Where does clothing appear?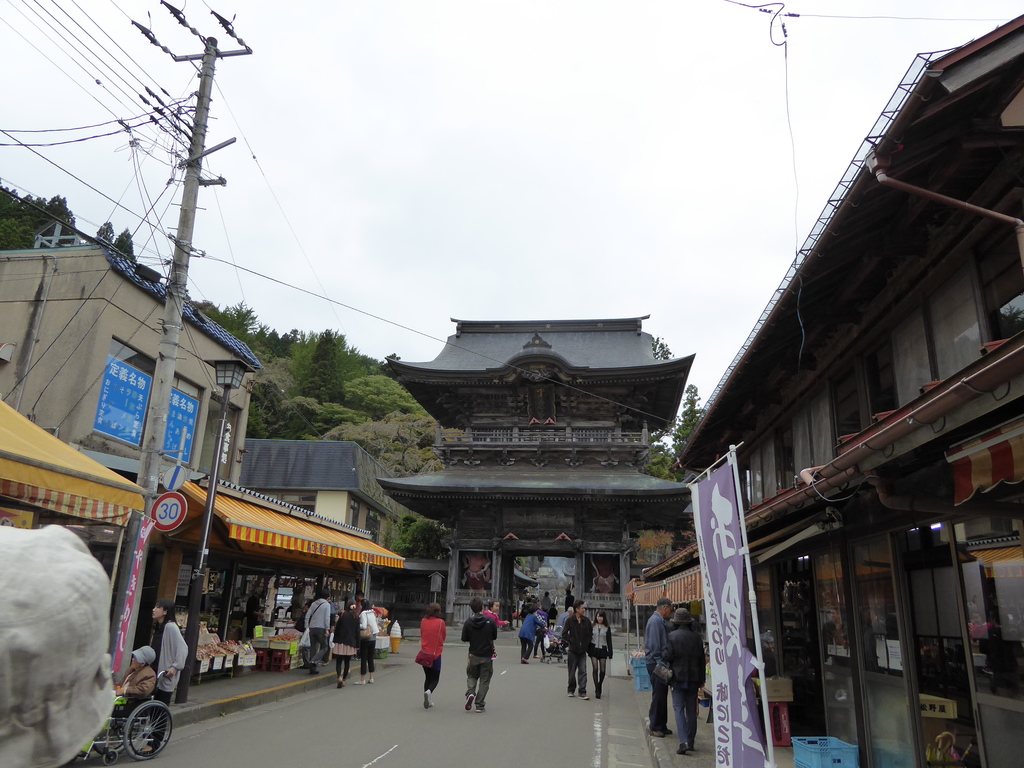
Appears at BBox(419, 617, 449, 691).
